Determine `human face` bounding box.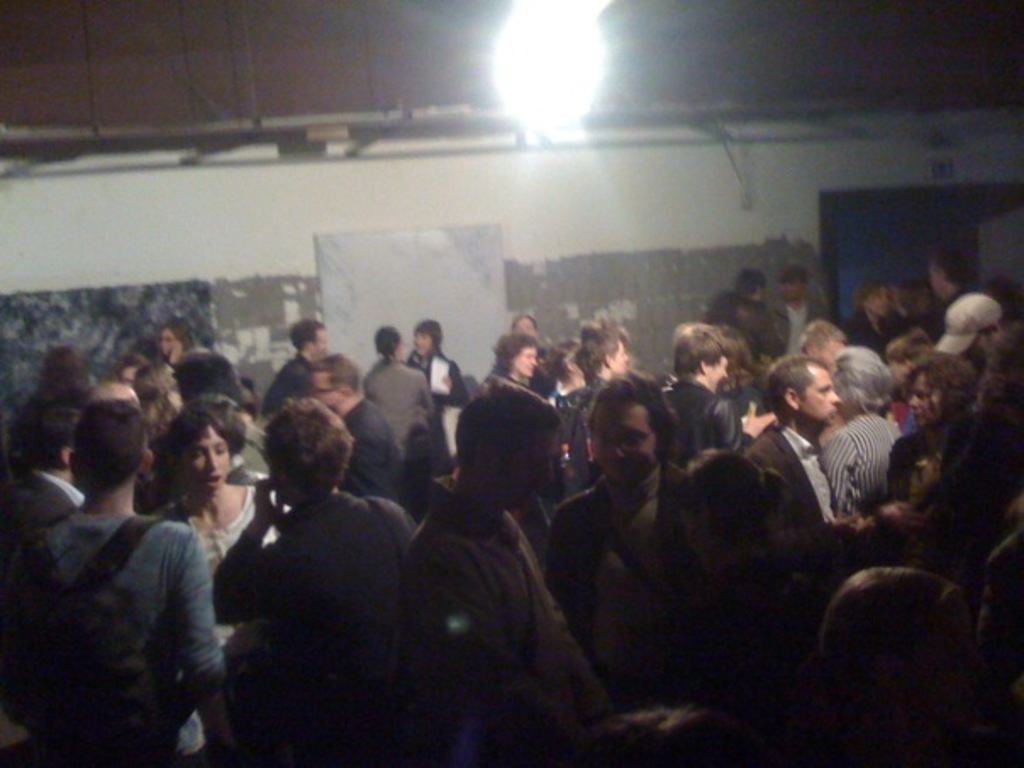
Determined: l=514, t=346, r=536, b=375.
